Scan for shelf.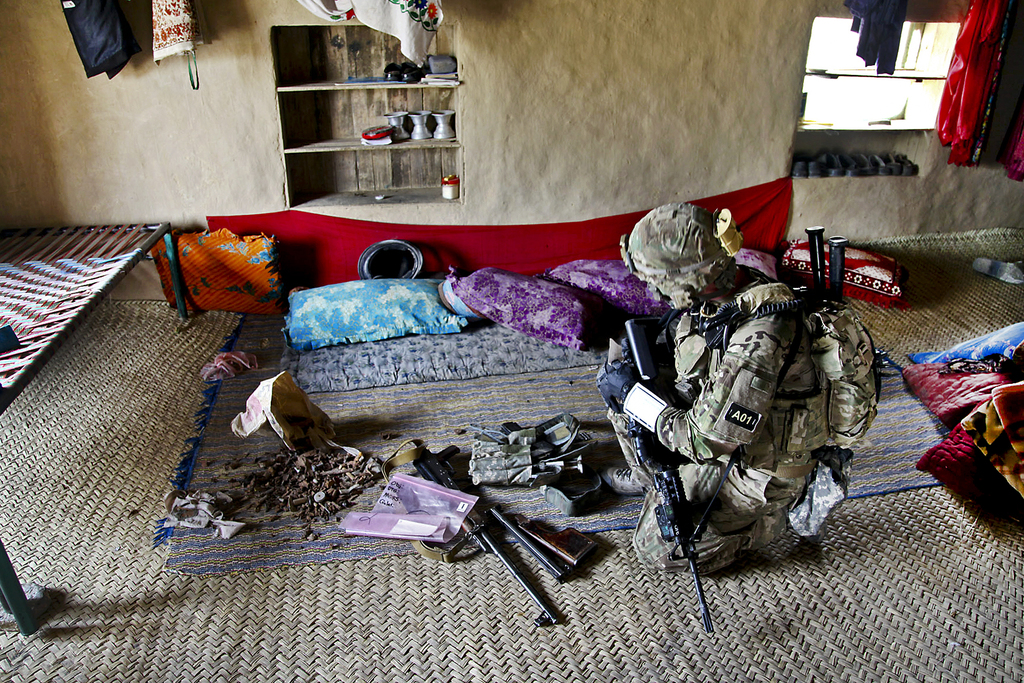
Scan result: [x1=274, y1=27, x2=461, y2=203].
